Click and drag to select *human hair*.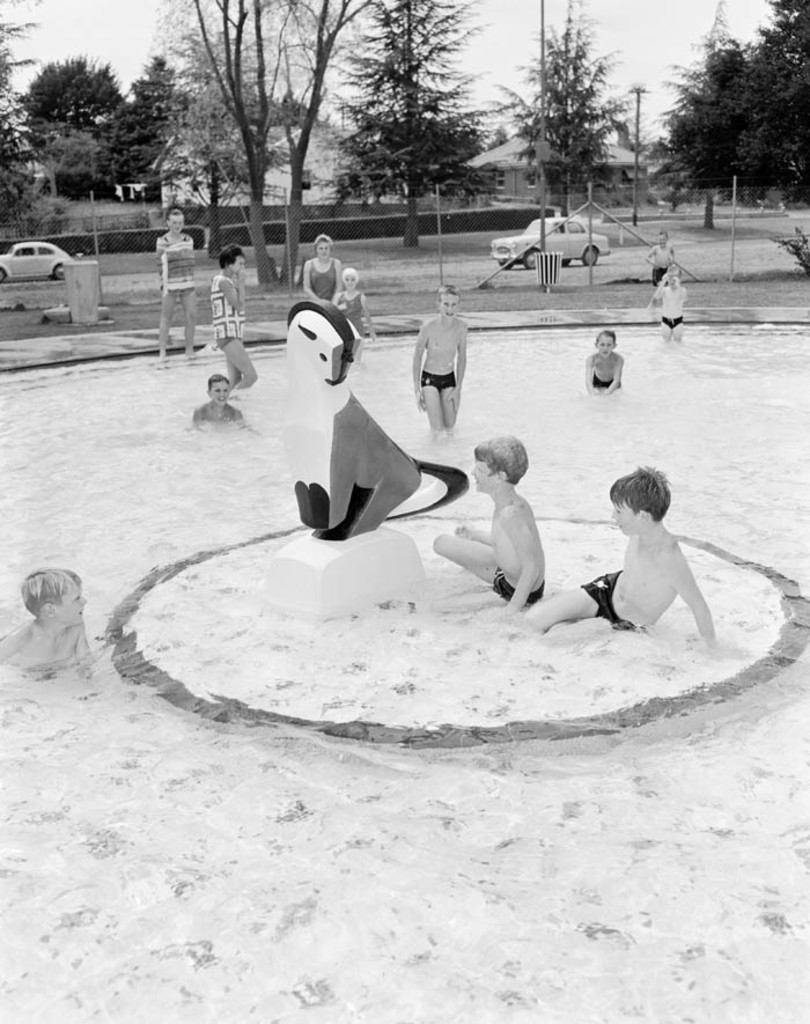
Selection: Rect(465, 430, 530, 487).
